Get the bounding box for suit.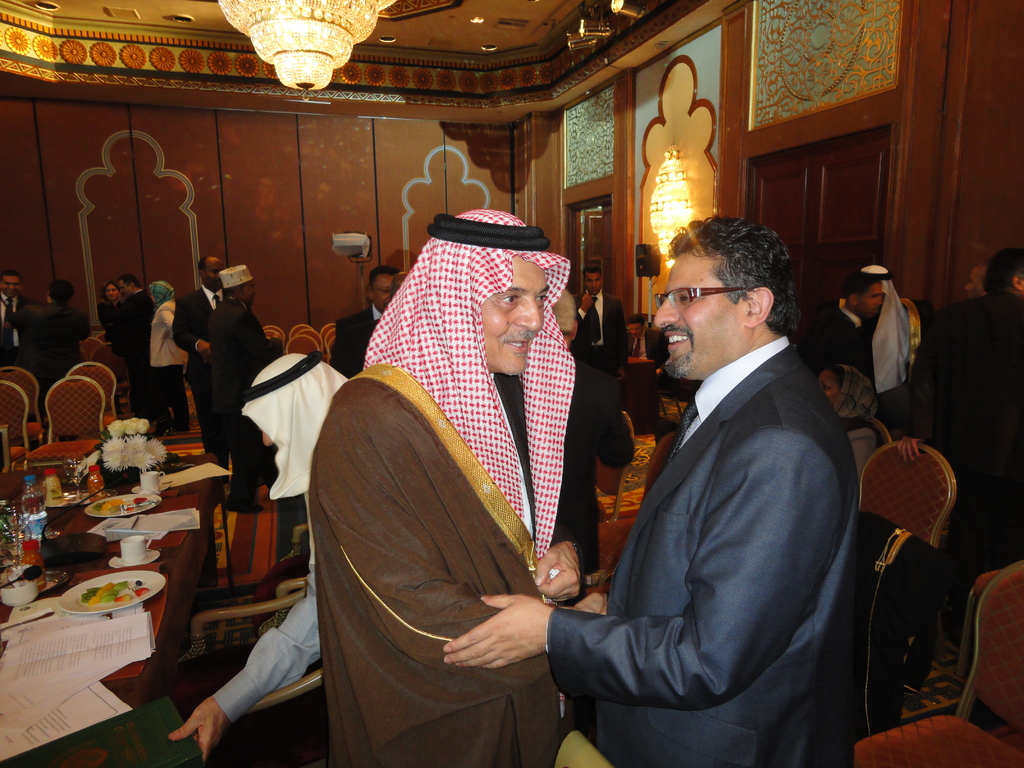
l=808, t=306, r=864, b=365.
